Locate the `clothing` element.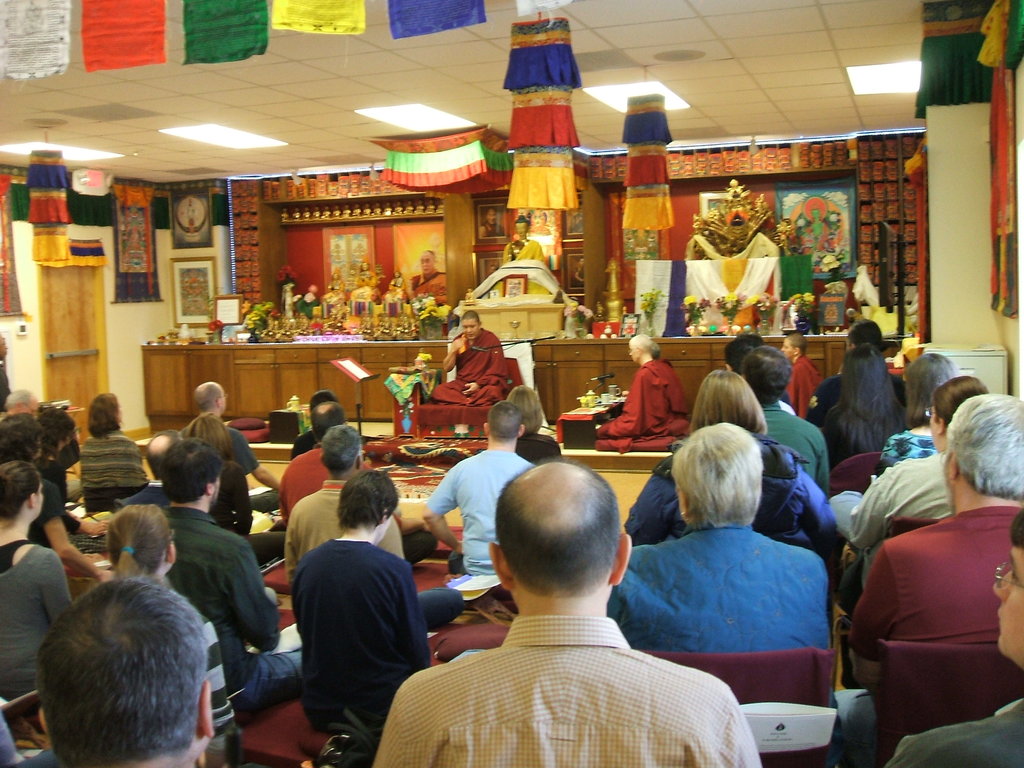
Element bbox: left=150, top=498, right=301, bottom=714.
